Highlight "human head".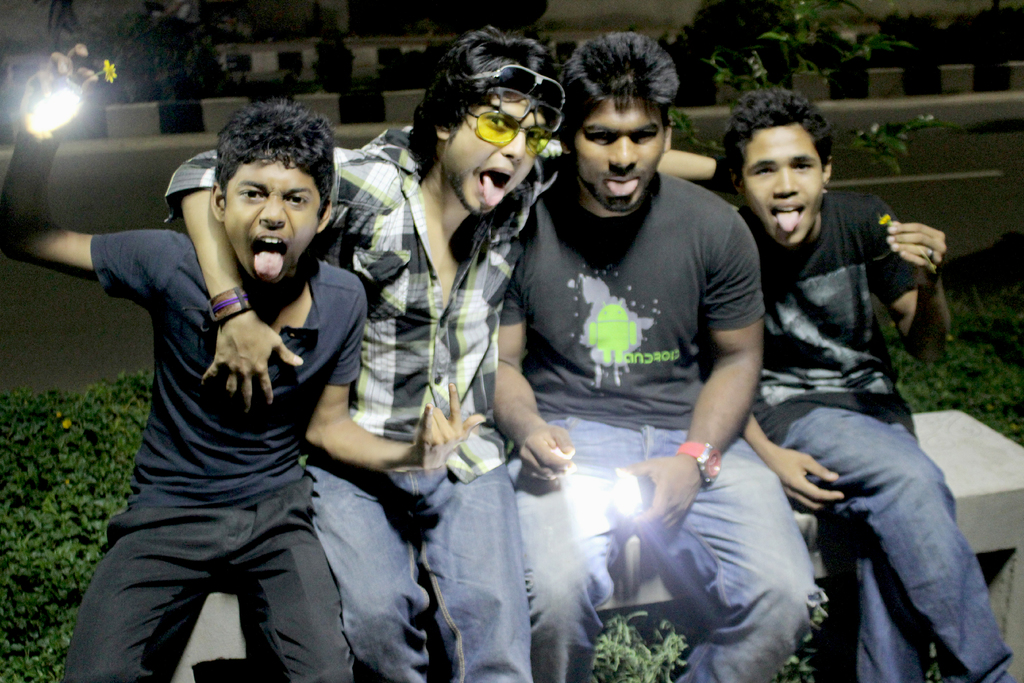
Highlighted region: (723,88,837,250).
